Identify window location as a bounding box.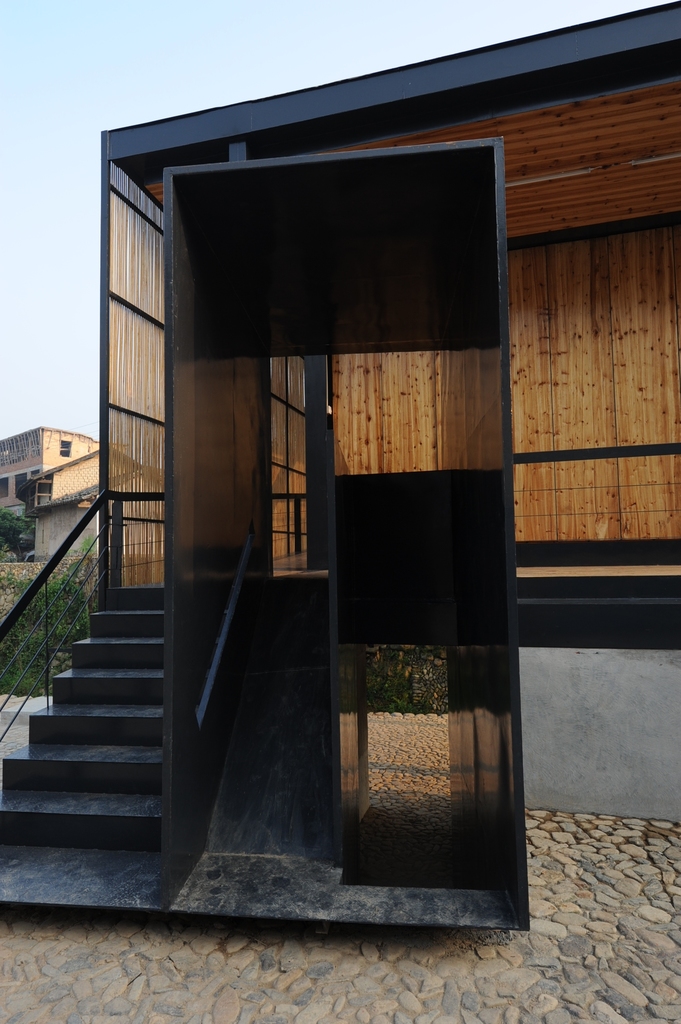
locate(58, 438, 72, 455).
